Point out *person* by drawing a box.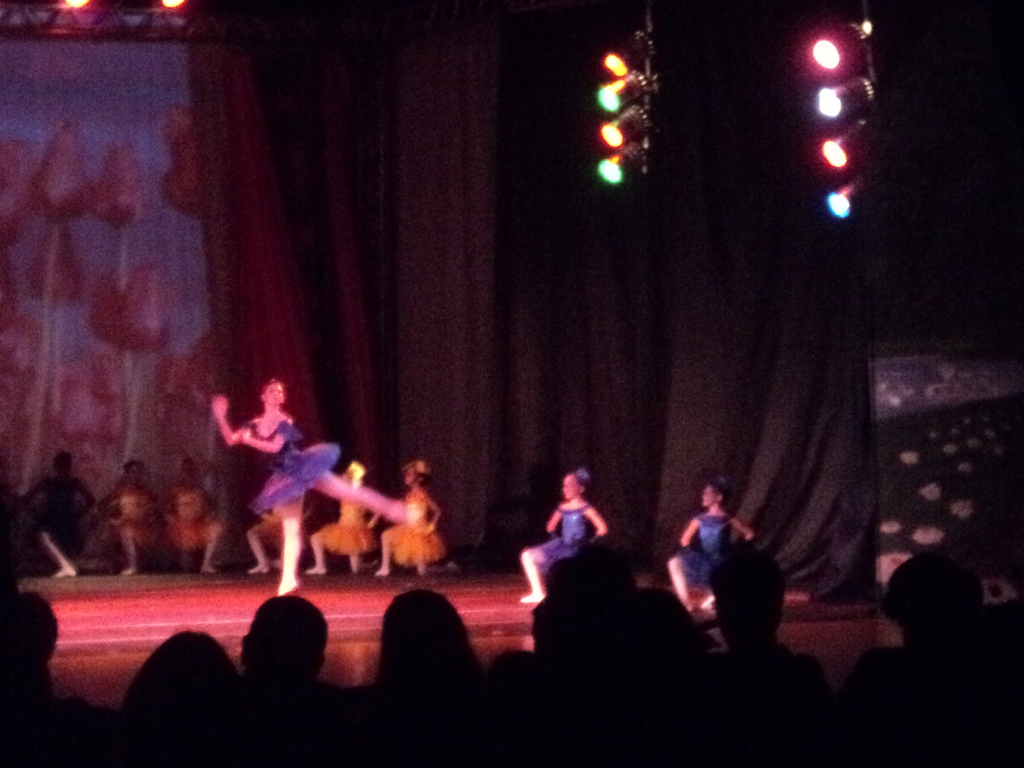
left=216, top=376, right=394, bottom=595.
